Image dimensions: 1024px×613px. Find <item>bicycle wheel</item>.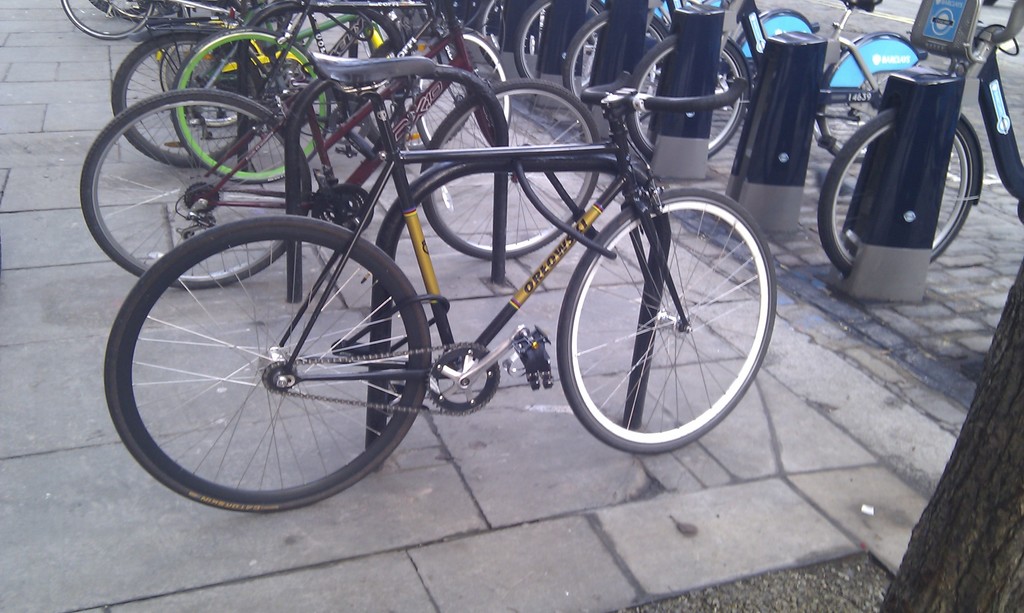
106/28/264/170.
